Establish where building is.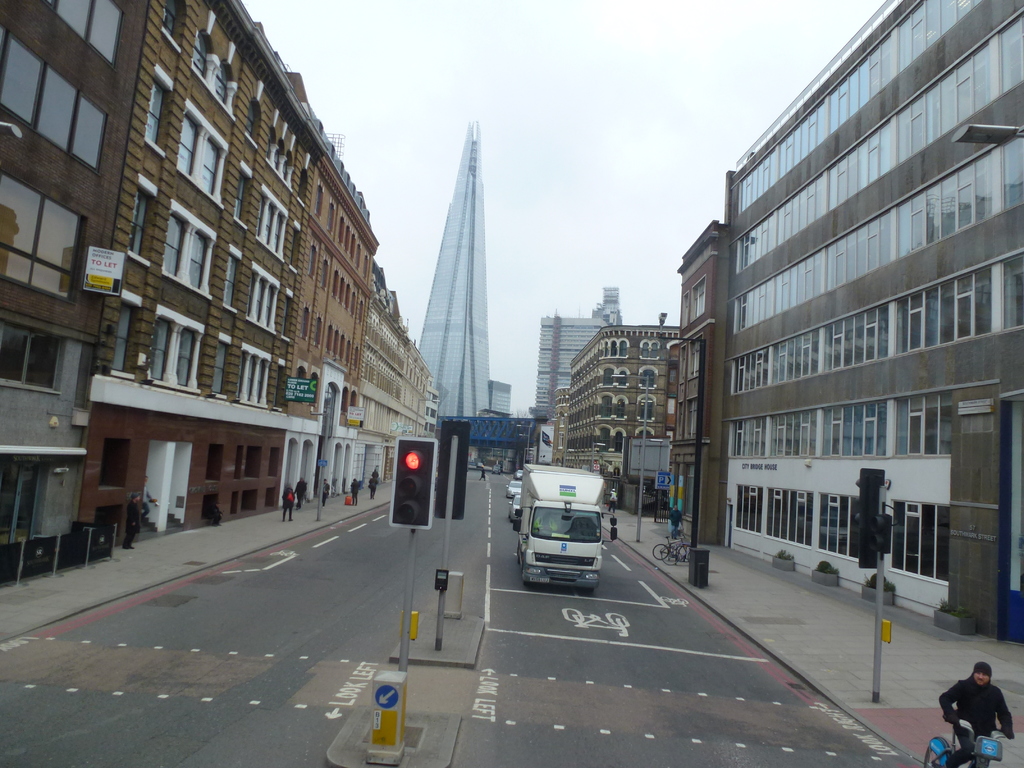
Established at l=681, t=0, r=1023, b=647.
